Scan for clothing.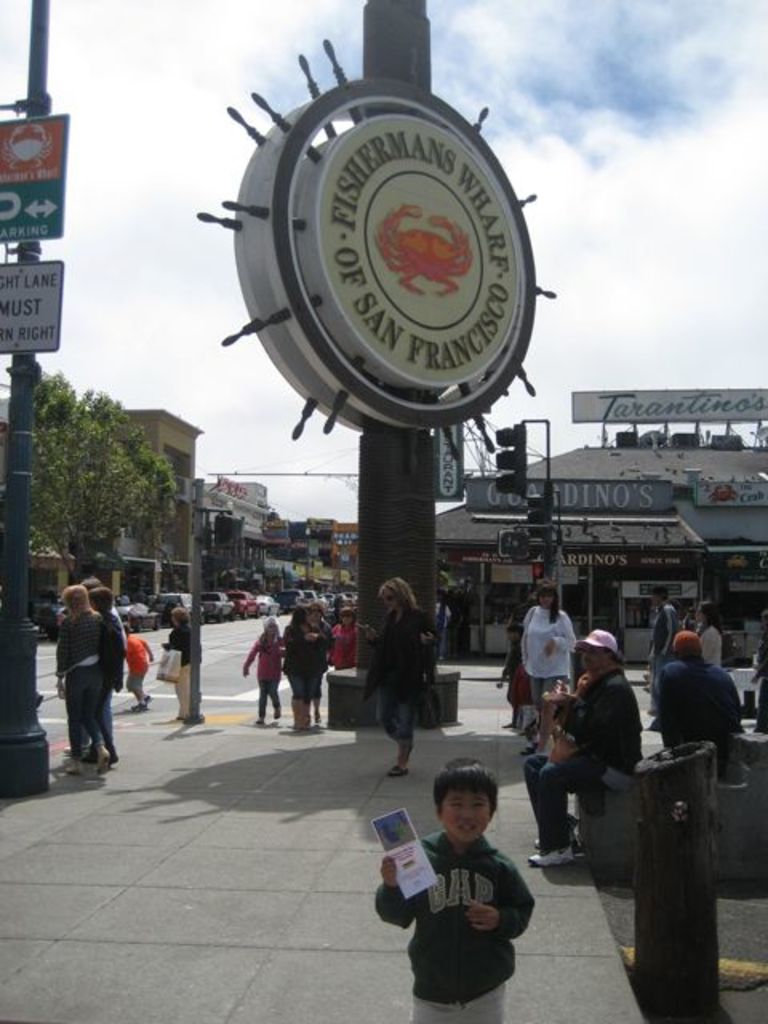
Scan result: (left=125, top=632, right=154, bottom=701).
